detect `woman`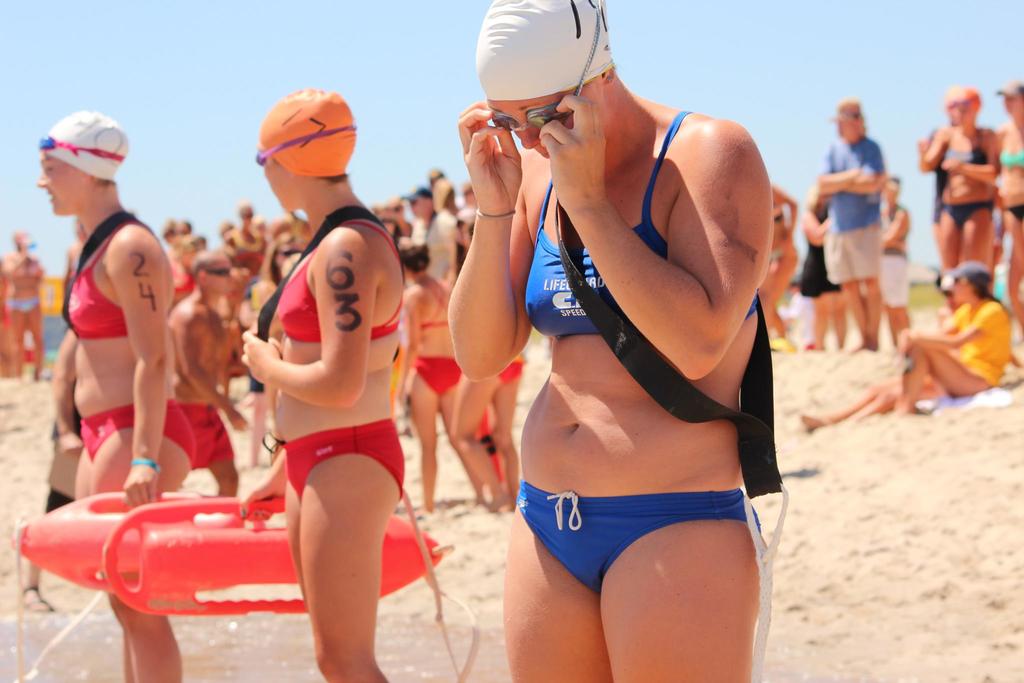
[left=388, top=197, right=410, bottom=243]
